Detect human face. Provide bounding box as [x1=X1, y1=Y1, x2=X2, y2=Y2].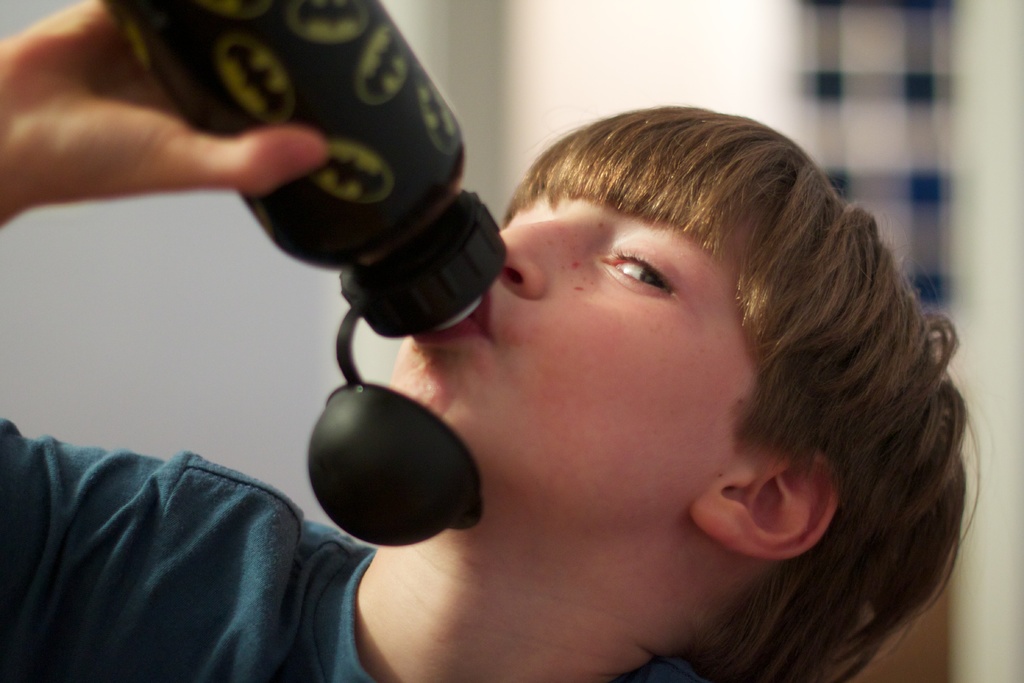
[x1=387, y1=176, x2=766, y2=514].
